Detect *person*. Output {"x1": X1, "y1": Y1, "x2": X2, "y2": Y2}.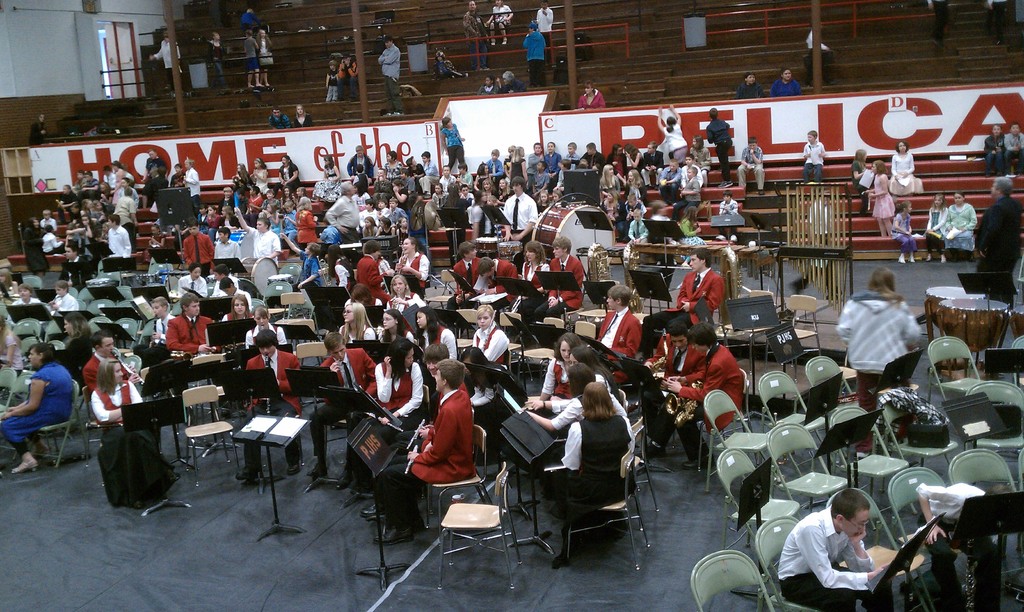
{"x1": 357, "y1": 240, "x2": 394, "y2": 294}.
